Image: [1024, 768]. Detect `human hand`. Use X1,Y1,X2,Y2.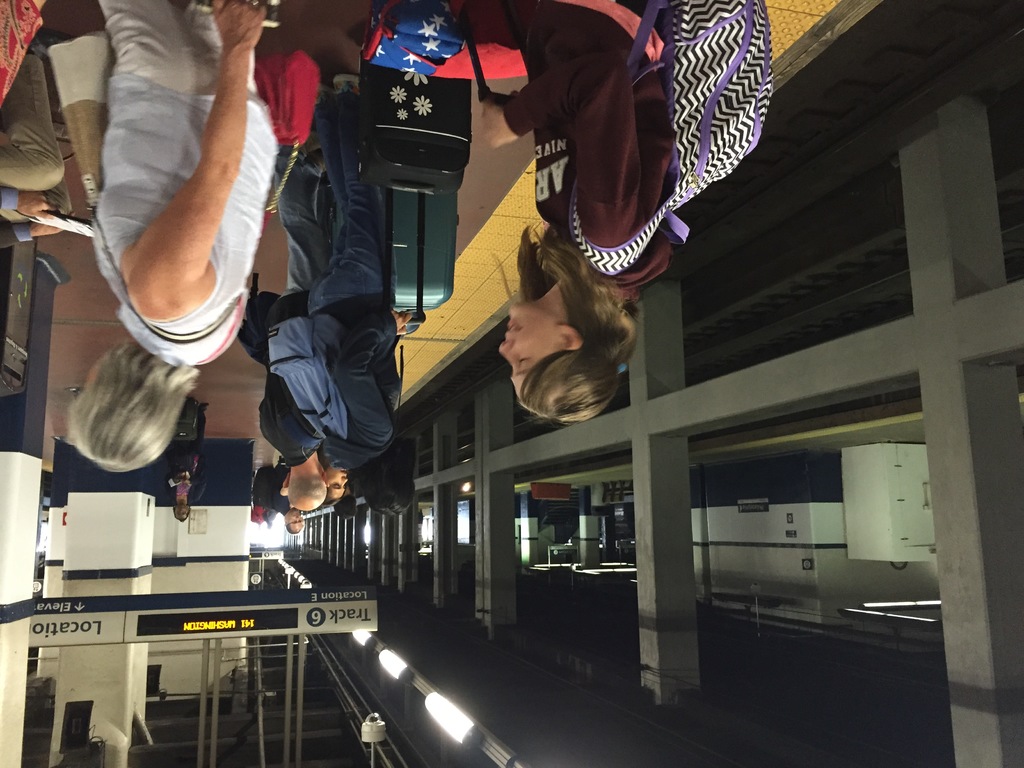
16,192,58,219.
